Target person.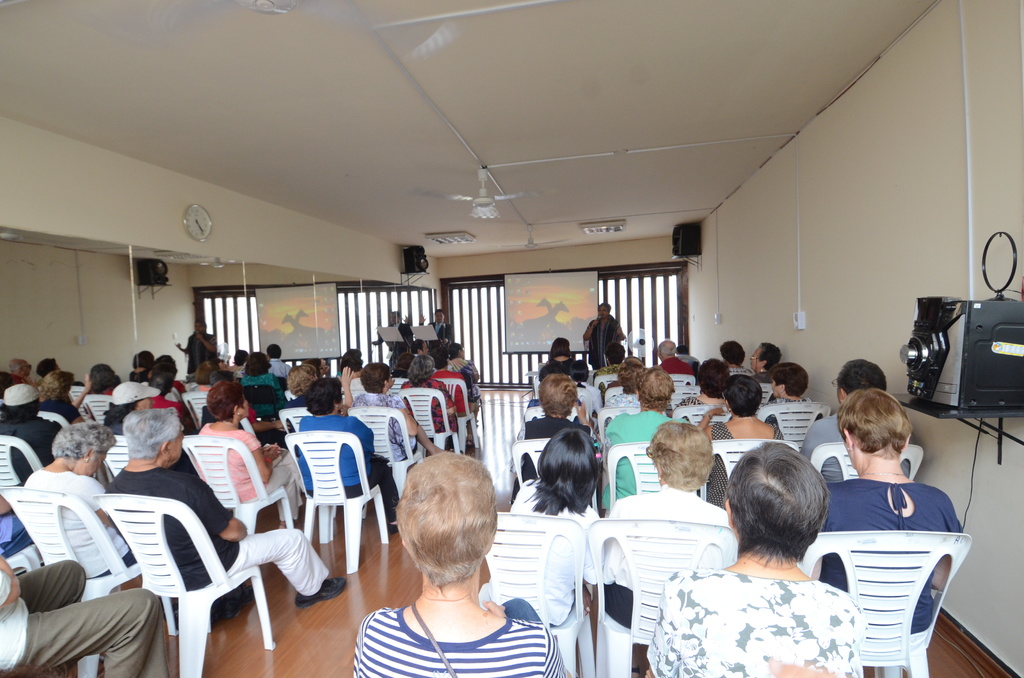
Target region: [101, 408, 346, 610].
